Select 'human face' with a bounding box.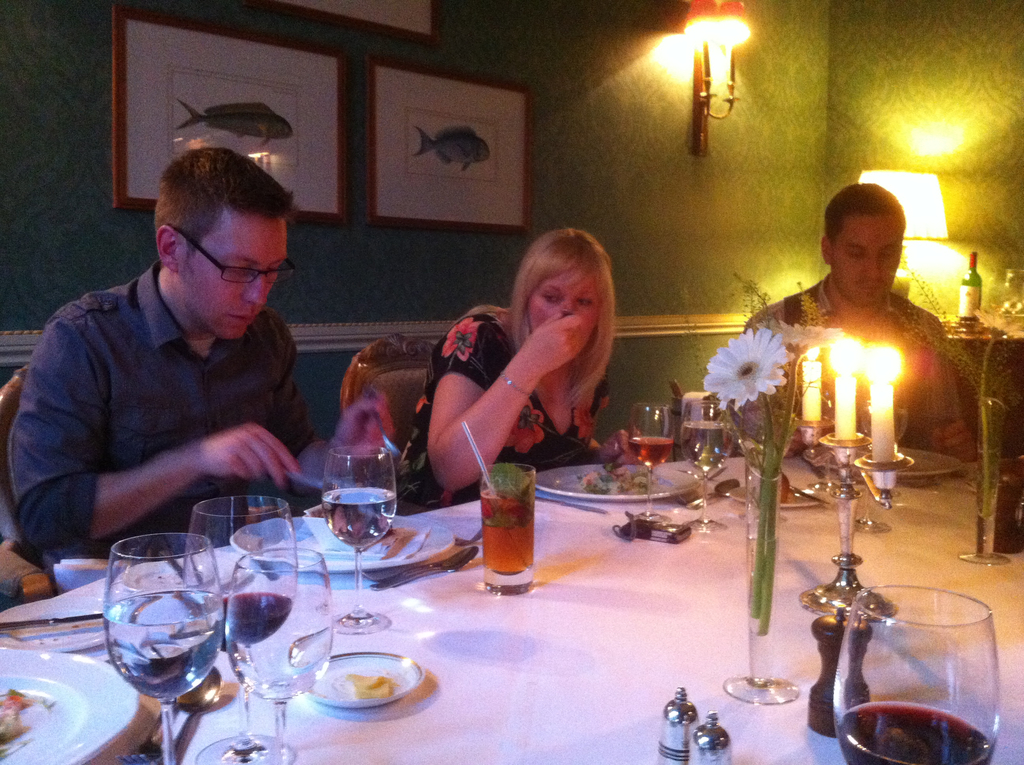
(173, 209, 285, 342).
